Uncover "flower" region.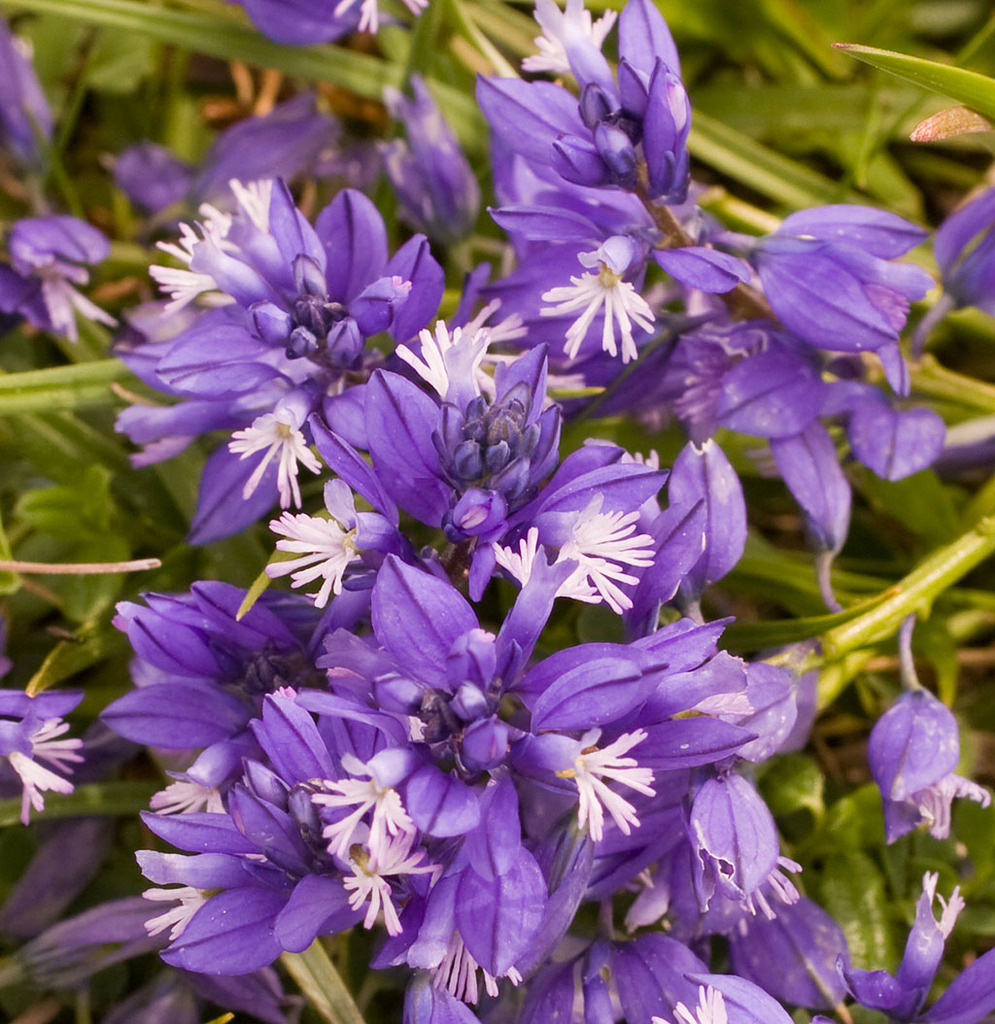
Uncovered: rect(0, 667, 86, 823).
